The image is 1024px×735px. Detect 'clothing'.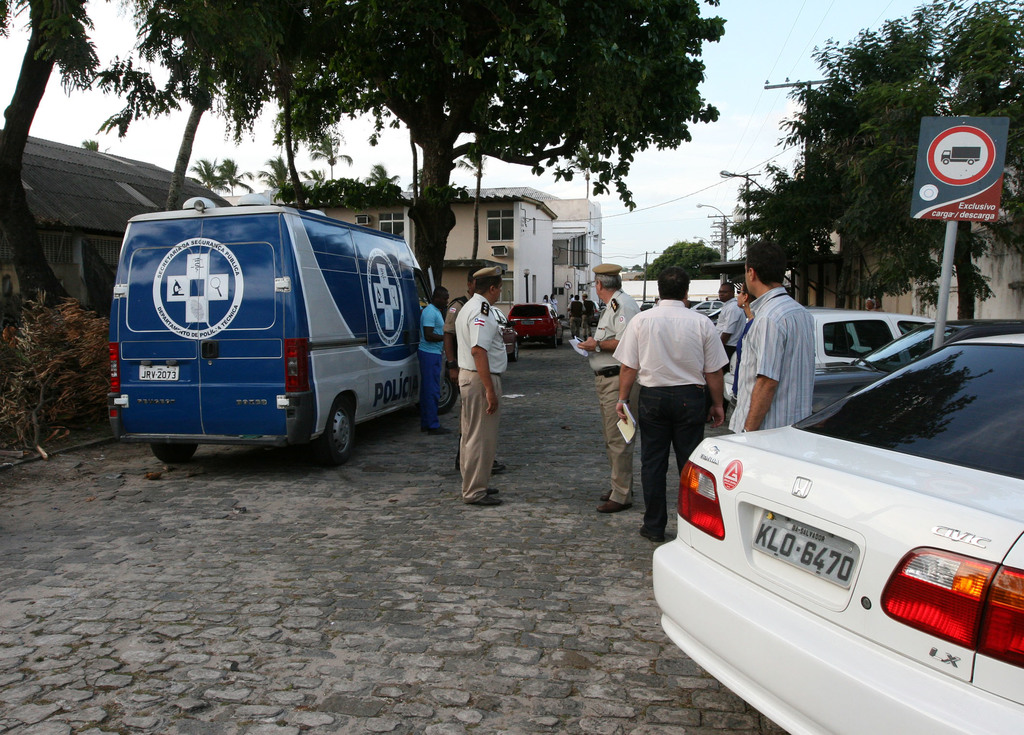
Detection: Rect(584, 287, 637, 497).
